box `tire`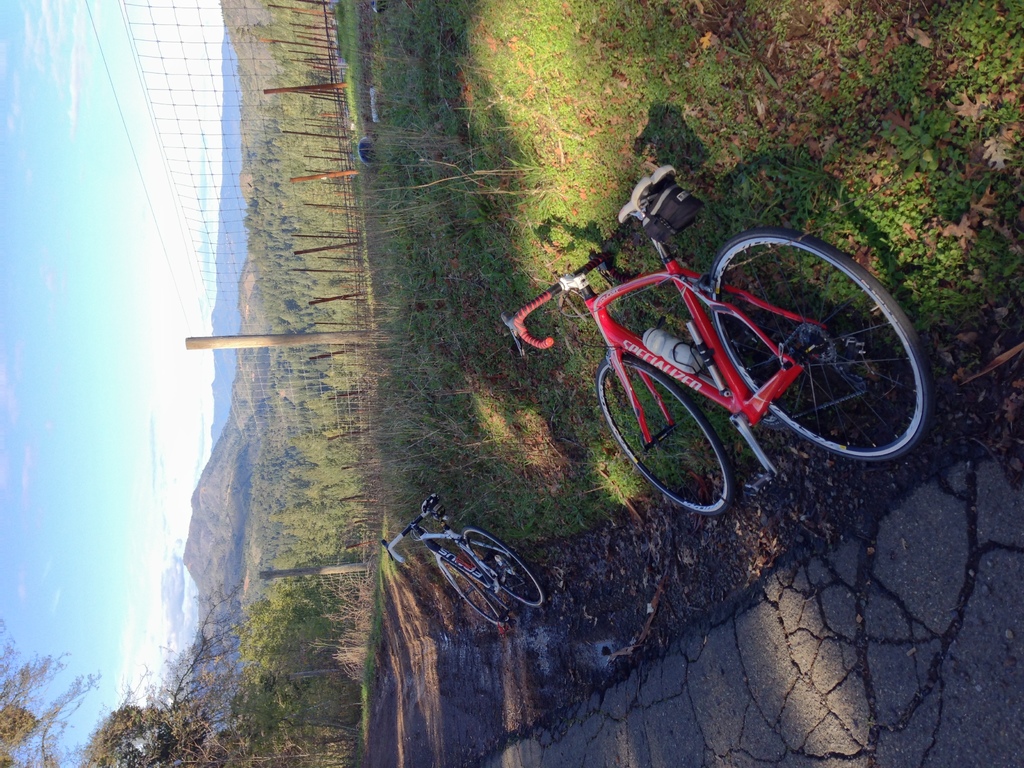
pyautogui.locateOnScreen(440, 561, 499, 626)
